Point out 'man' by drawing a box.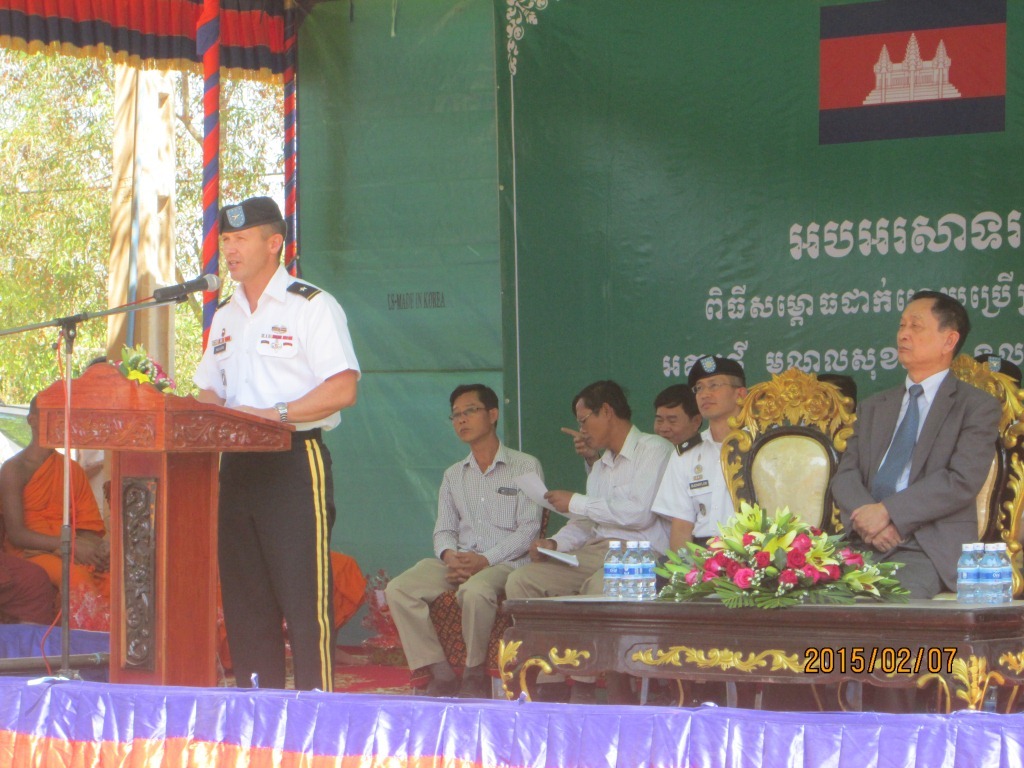
detection(0, 398, 105, 623).
